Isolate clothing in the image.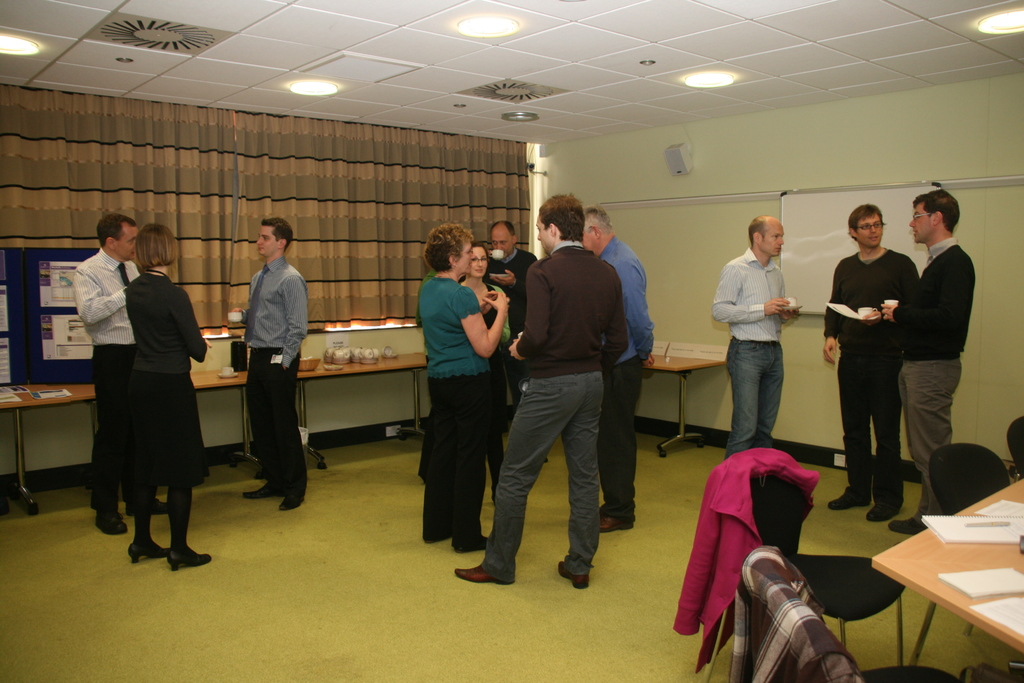
Isolated region: left=488, top=245, right=535, bottom=430.
